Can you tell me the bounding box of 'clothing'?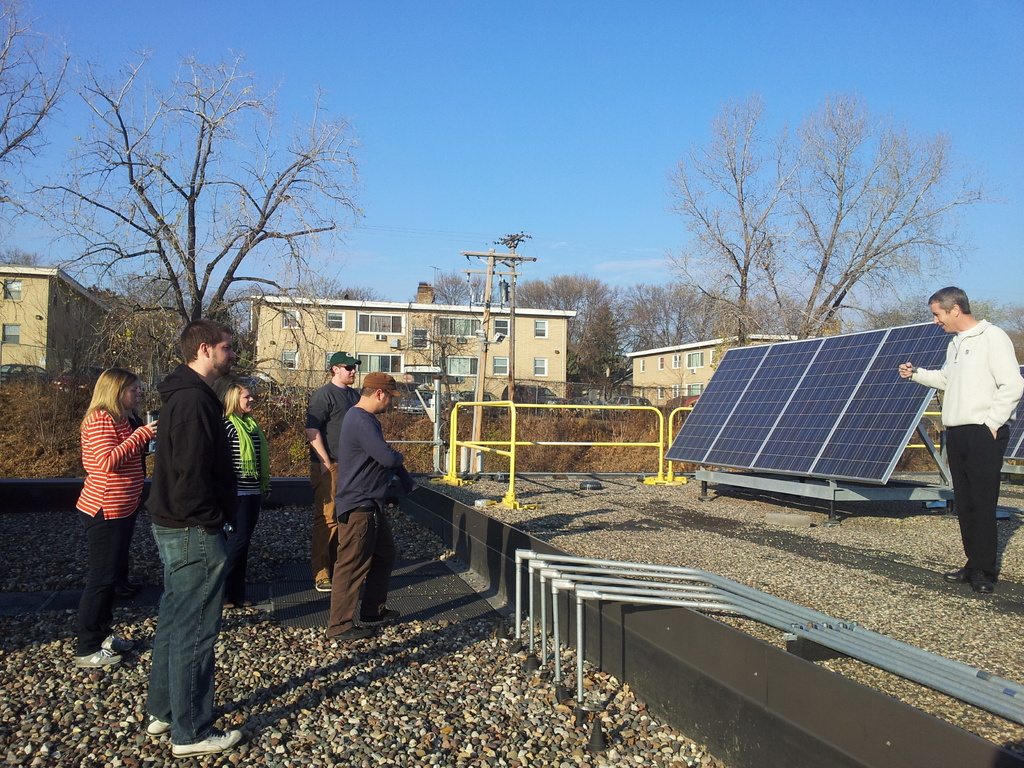
[205,332,239,373].
